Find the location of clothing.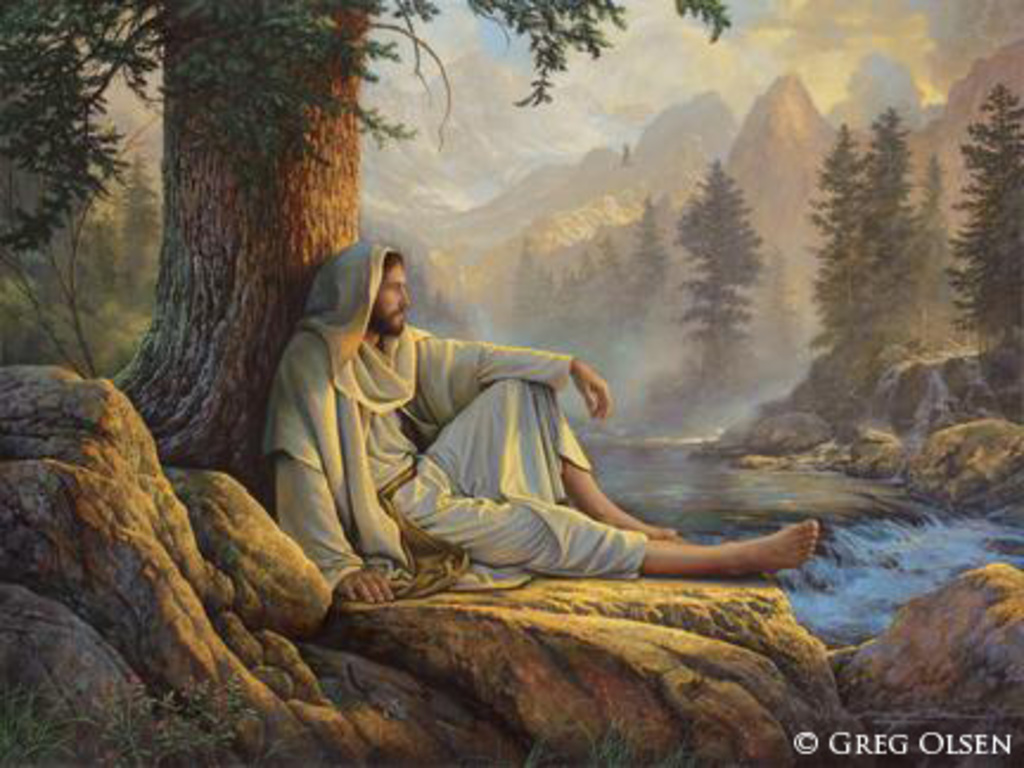
Location: <bbox>256, 258, 702, 614</bbox>.
